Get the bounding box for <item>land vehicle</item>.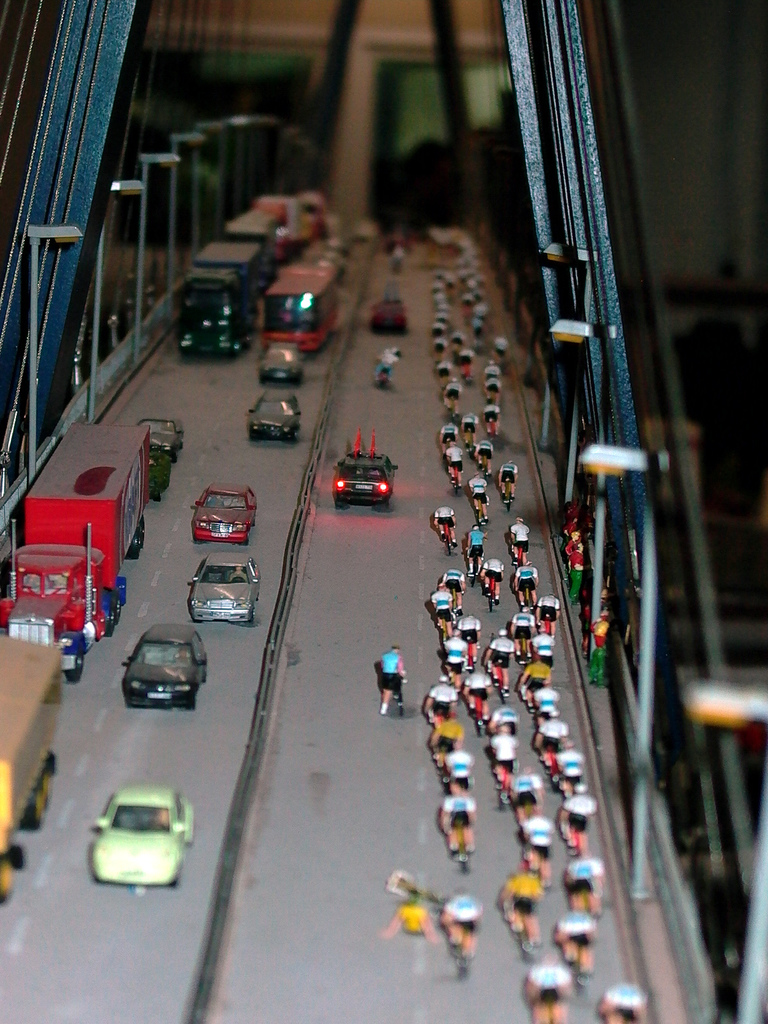
<region>369, 297, 410, 340</region>.
